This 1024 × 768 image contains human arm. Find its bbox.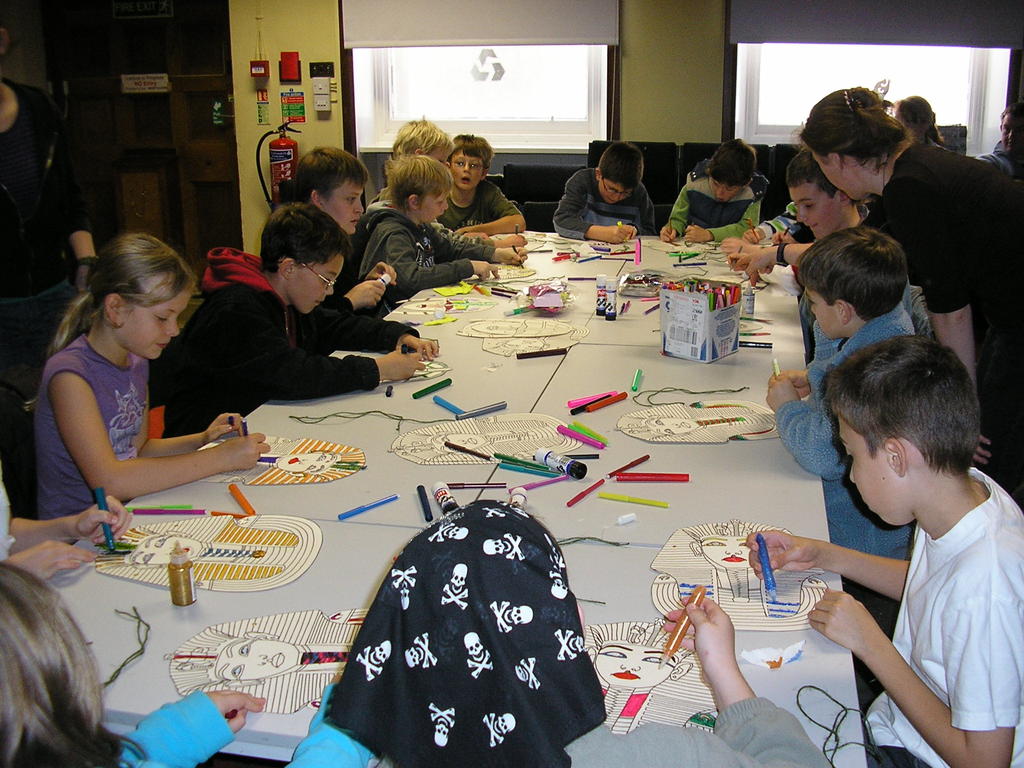
{"left": 919, "top": 225, "right": 1005, "bottom": 452}.
